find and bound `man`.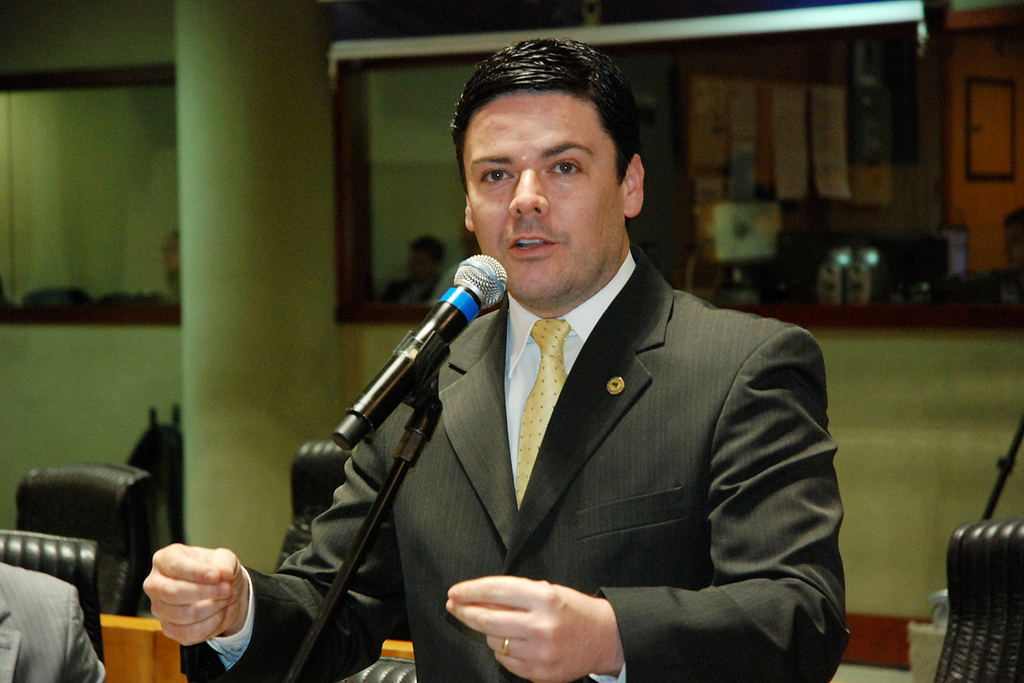
Bound: {"x1": 375, "y1": 236, "x2": 449, "y2": 303}.
